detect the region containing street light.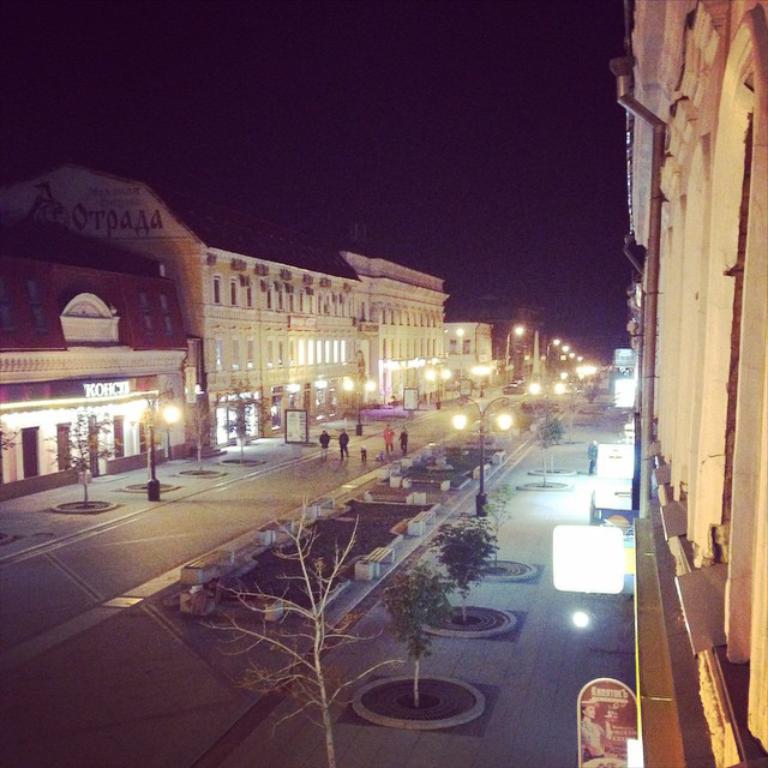
Rect(504, 322, 523, 383).
